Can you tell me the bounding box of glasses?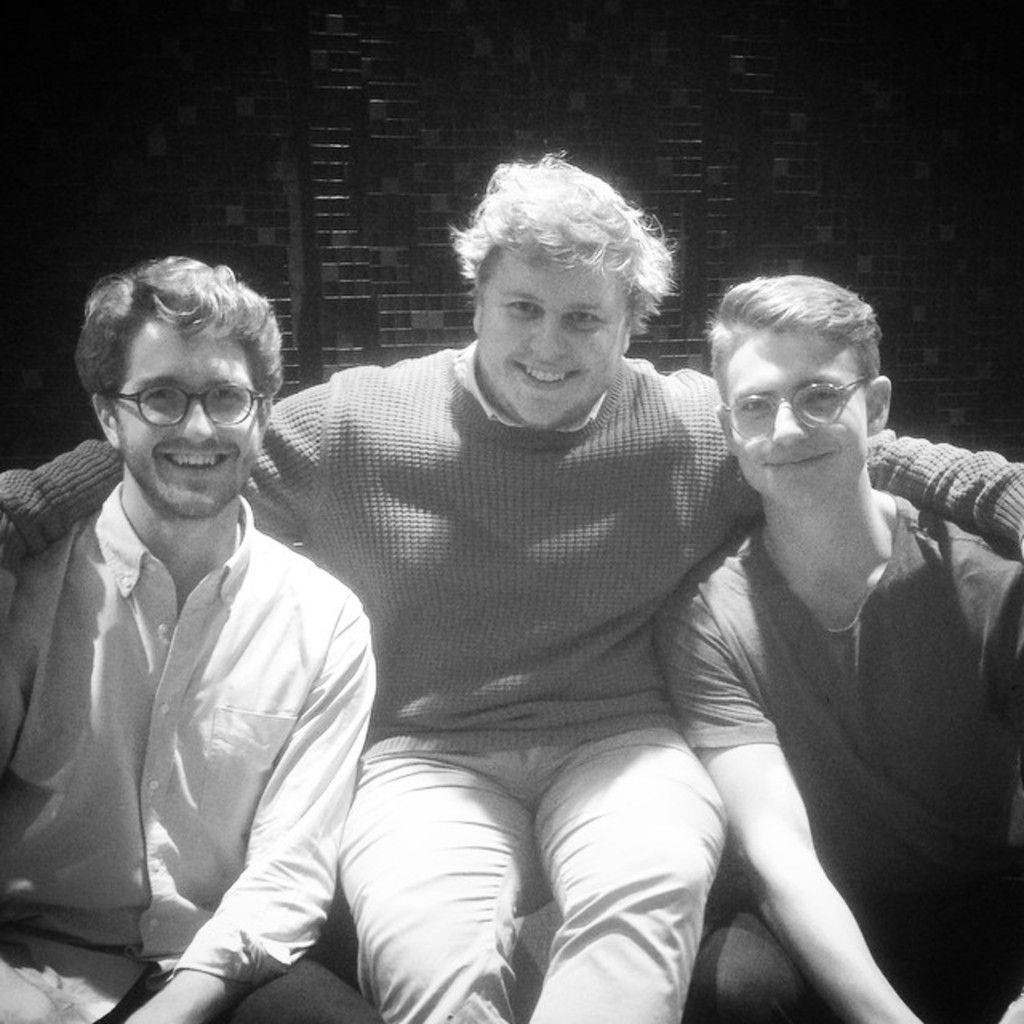
pyautogui.locateOnScreen(99, 378, 269, 426).
